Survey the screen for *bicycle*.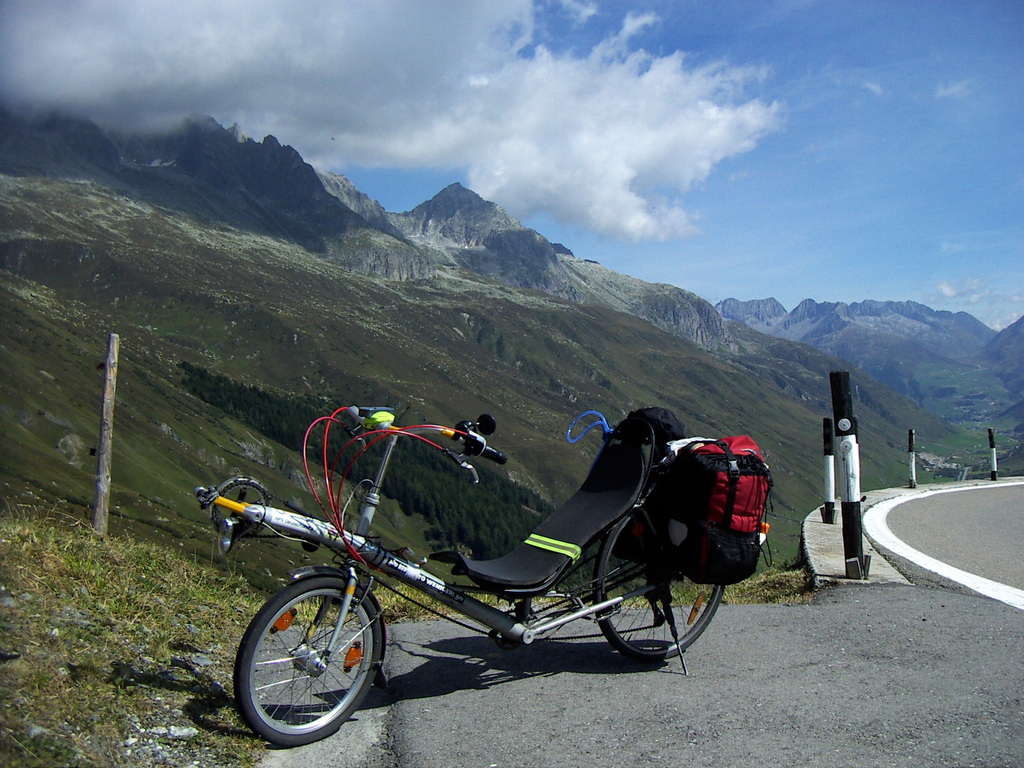
Survey found: pyautogui.locateOnScreen(244, 403, 732, 751).
